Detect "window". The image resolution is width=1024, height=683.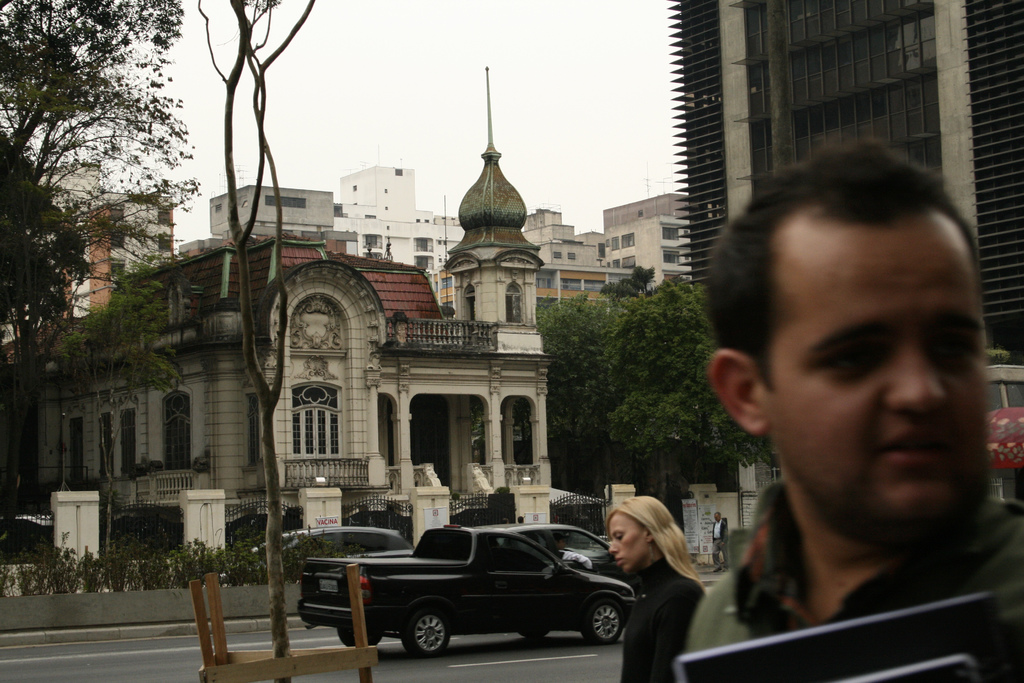
bbox(292, 383, 342, 458).
